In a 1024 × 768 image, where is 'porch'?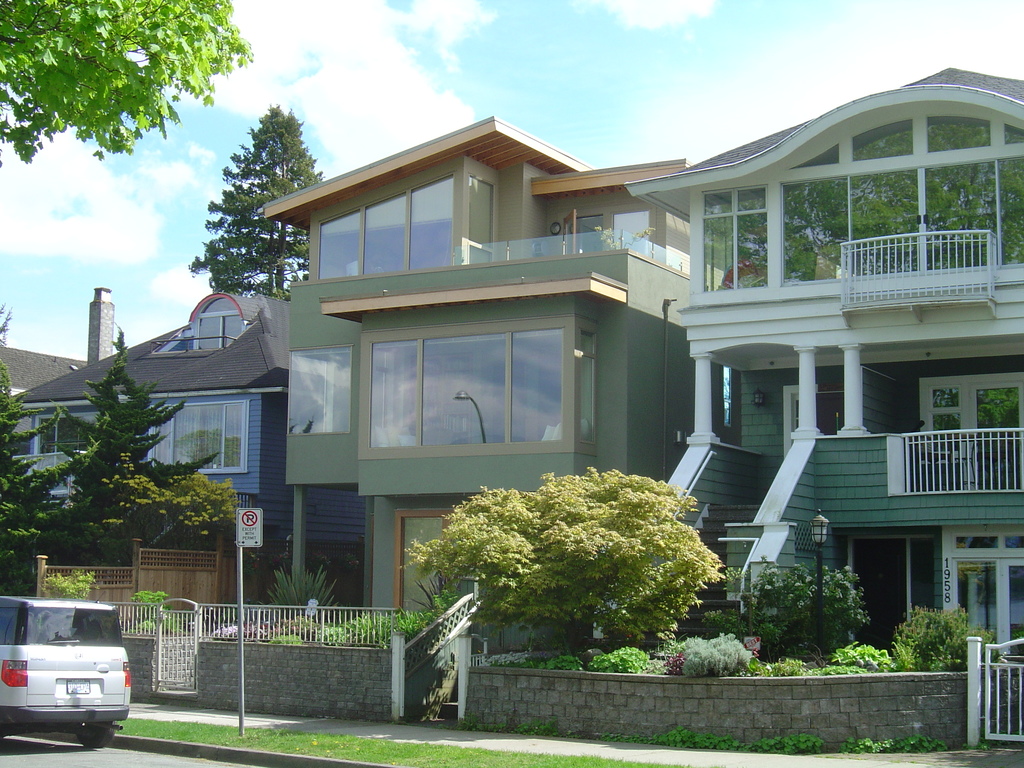
x1=392, y1=600, x2=976, y2=730.
